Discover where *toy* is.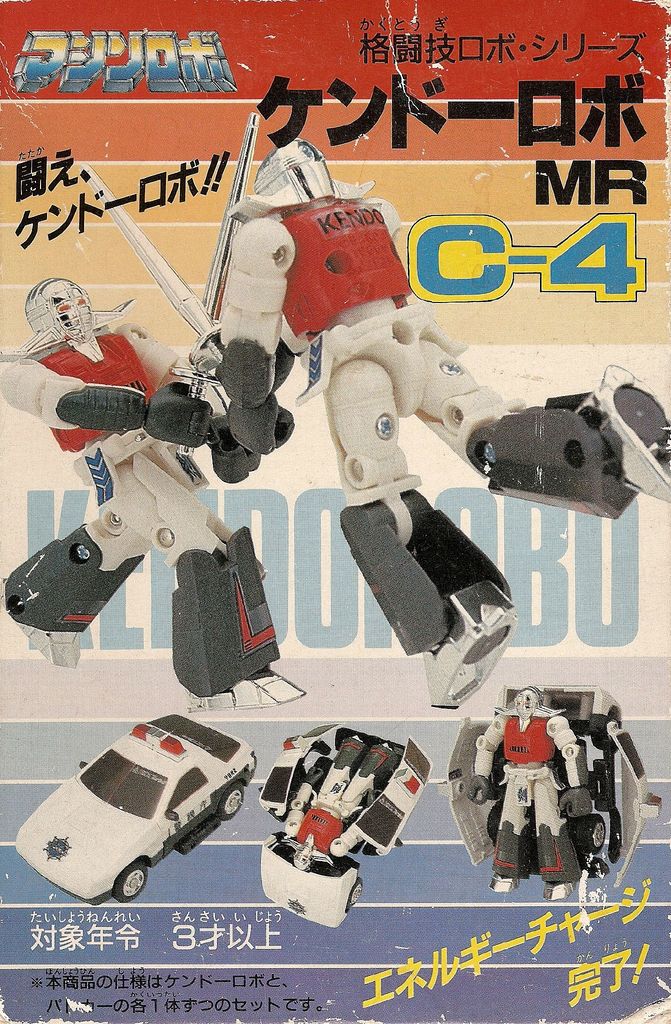
Discovered at 173/102/668/734.
